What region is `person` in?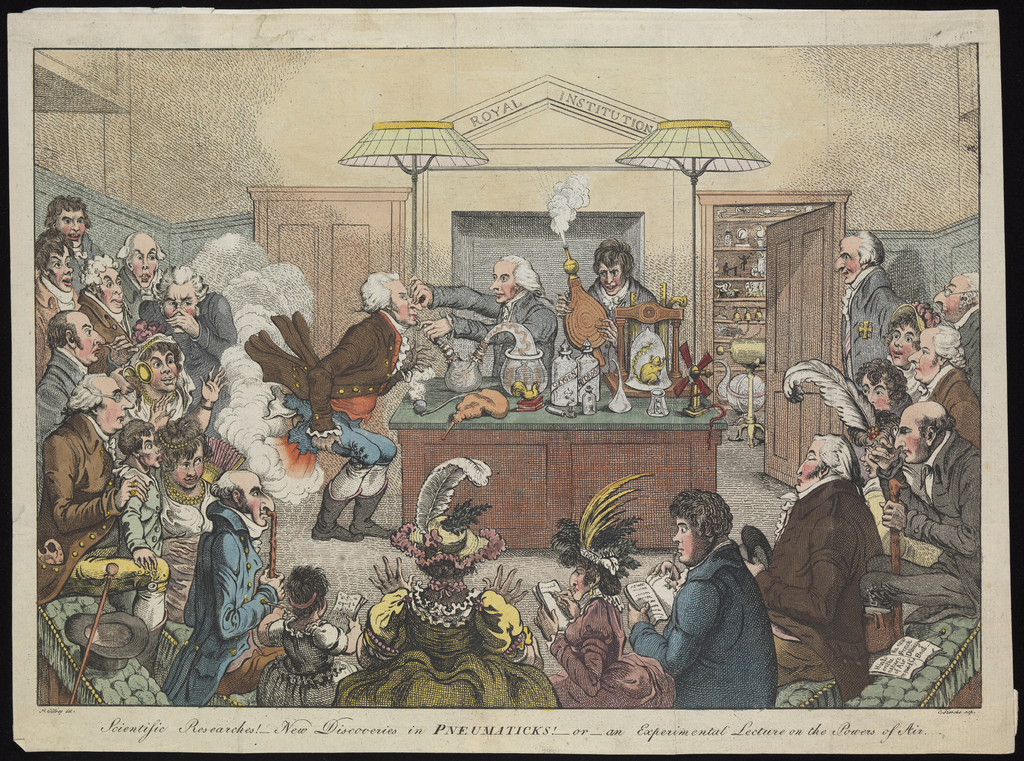
<bbox>36, 225, 79, 387</bbox>.
